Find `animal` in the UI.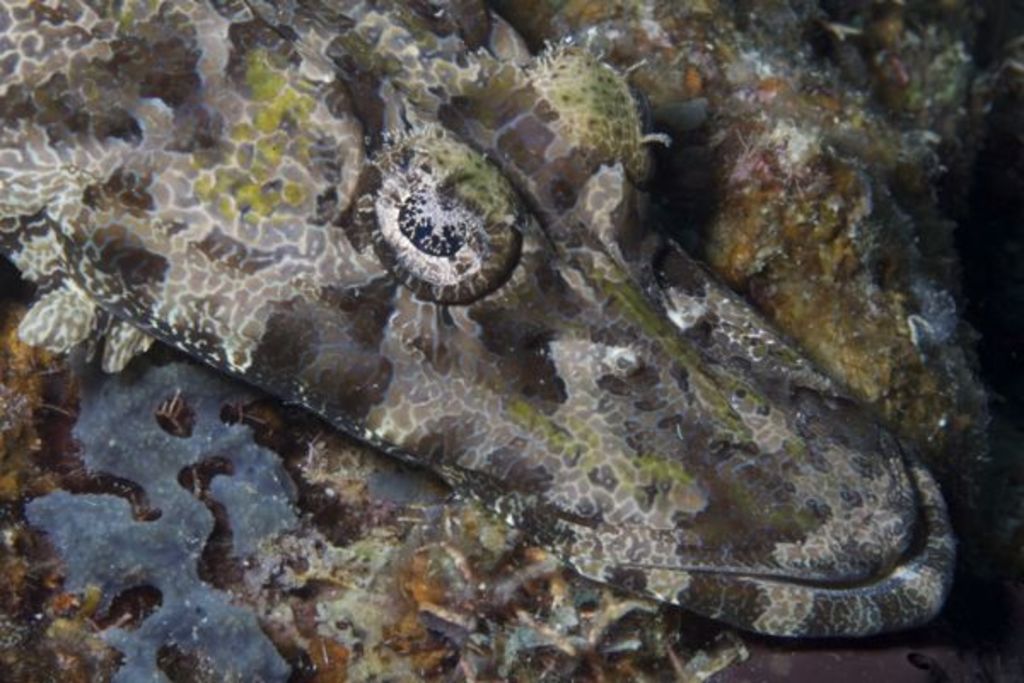
UI element at box(0, 0, 969, 644).
